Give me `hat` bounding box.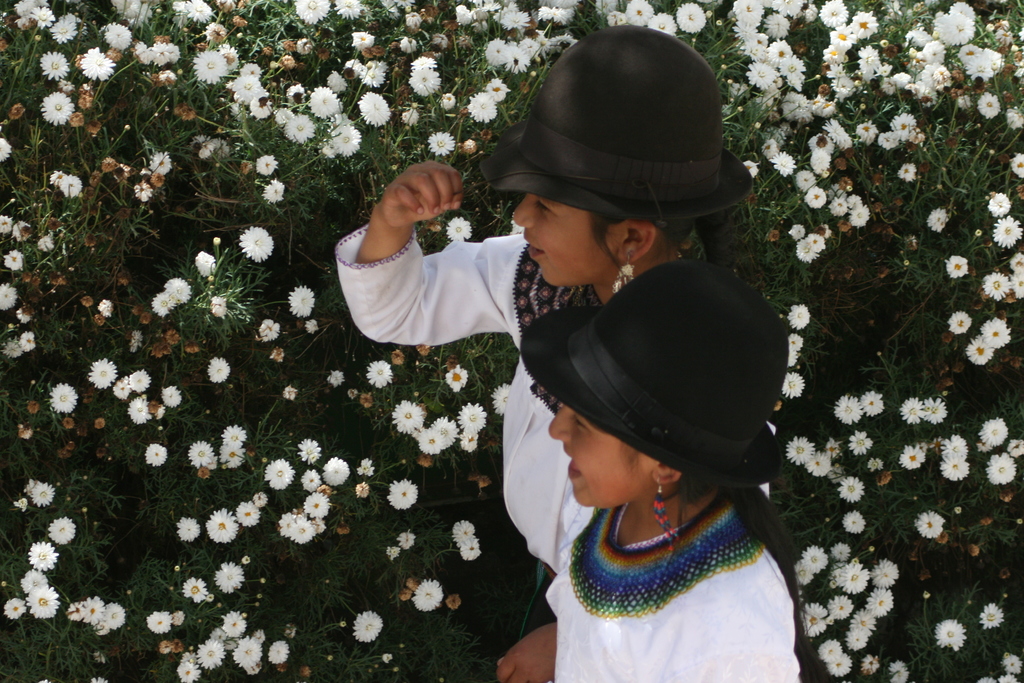
crop(518, 259, 783, 488).
